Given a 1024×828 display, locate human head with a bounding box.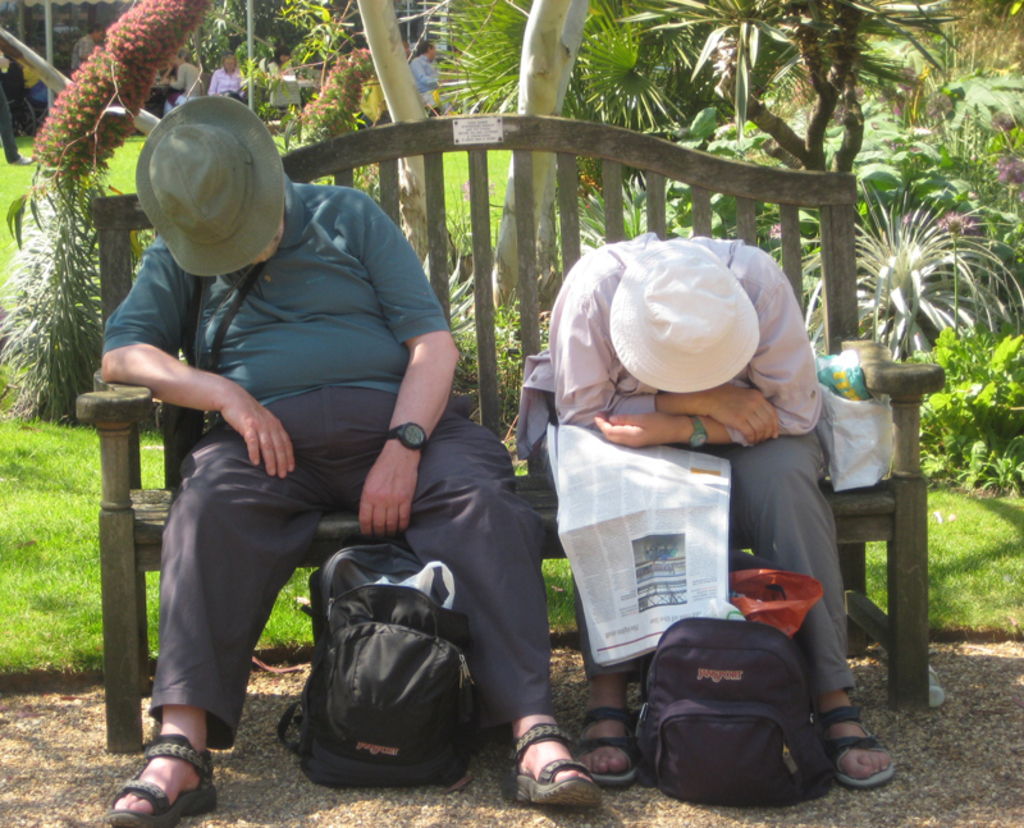
Located: BBox(223, 54, 241, 77).
